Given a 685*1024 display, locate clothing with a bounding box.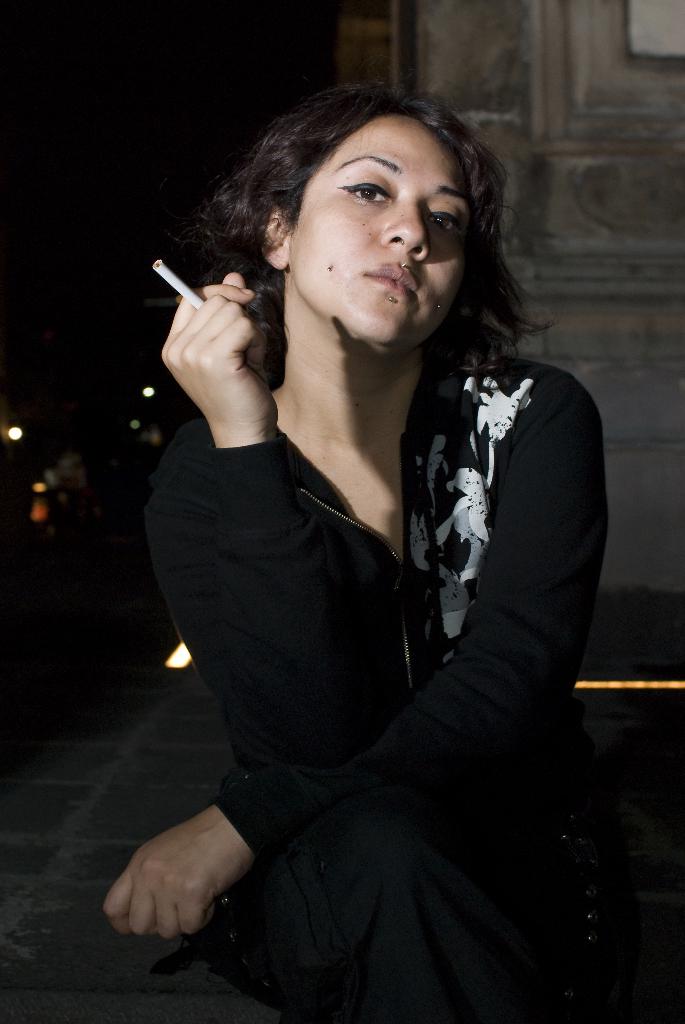
Located: [x1=118, y1=229, x2=611, y2=988].
